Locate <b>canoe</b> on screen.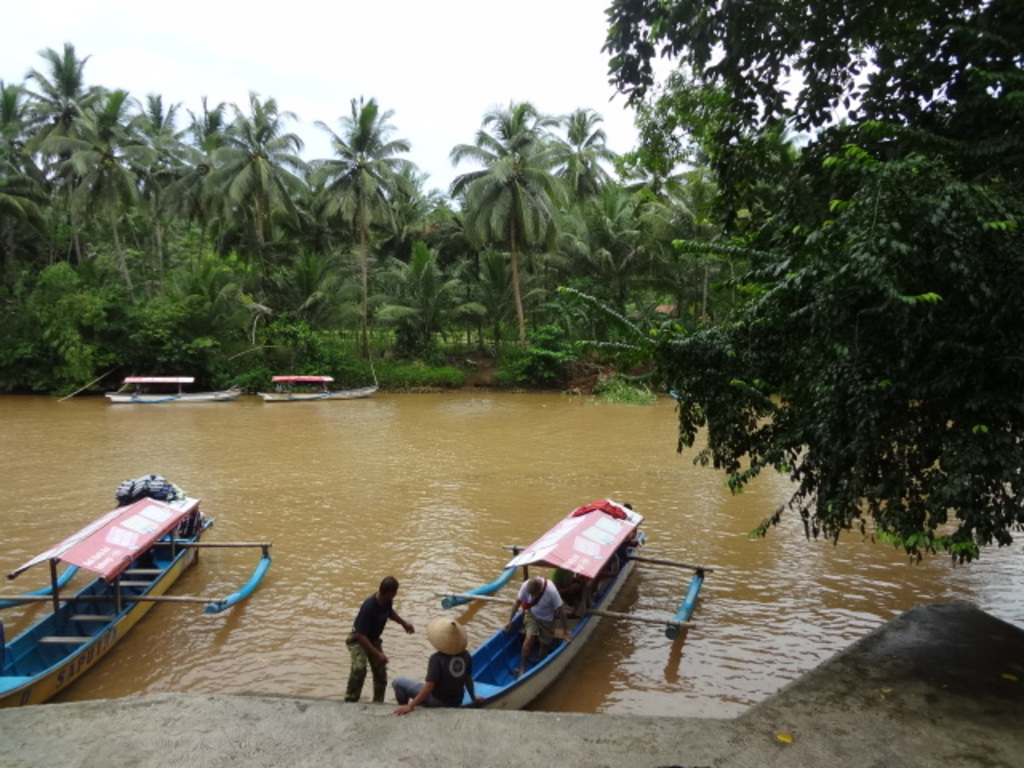
On screen at crop(254, 374, 384, 406).
